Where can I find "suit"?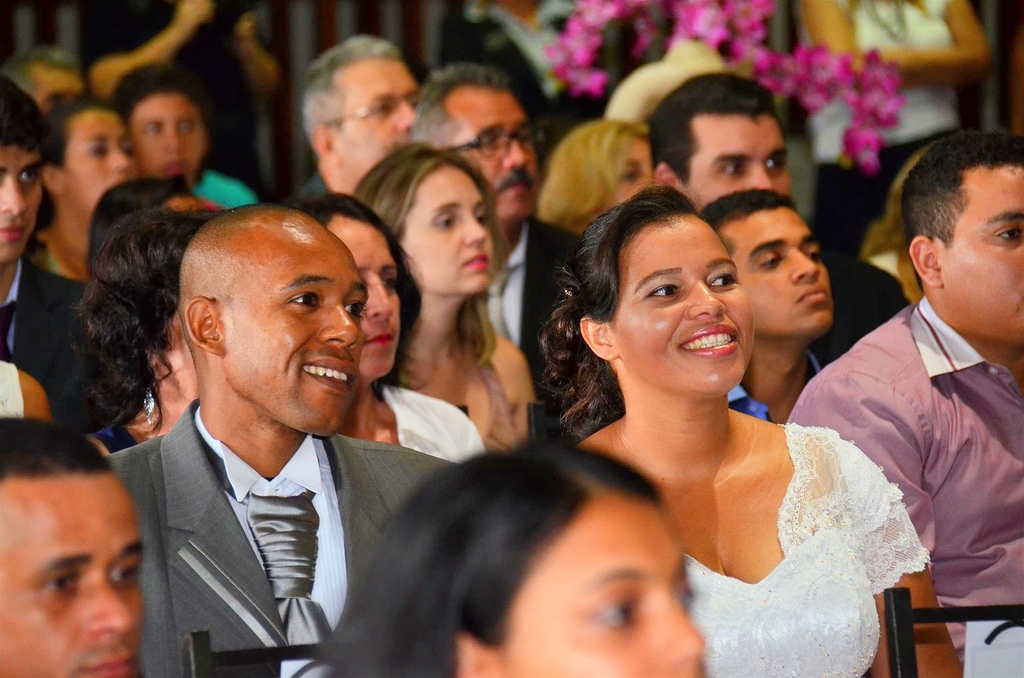
You can find it at Rect(481, 213, 581, 405).
